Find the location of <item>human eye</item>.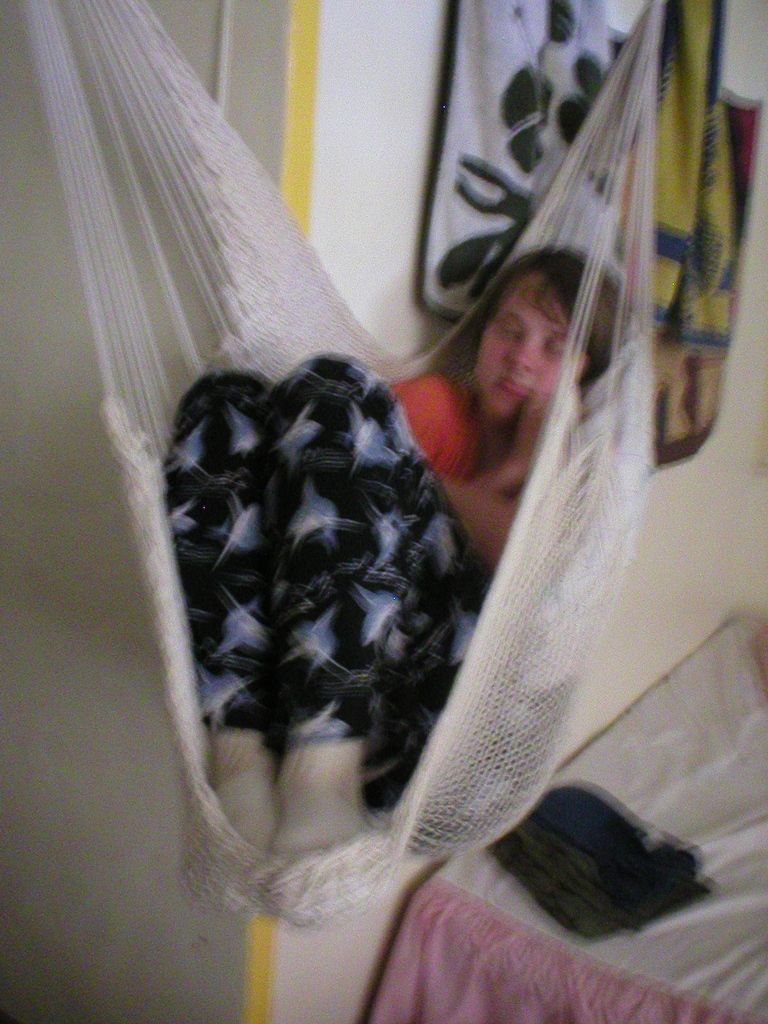
Location: locate(541, 335, 577, 357).
